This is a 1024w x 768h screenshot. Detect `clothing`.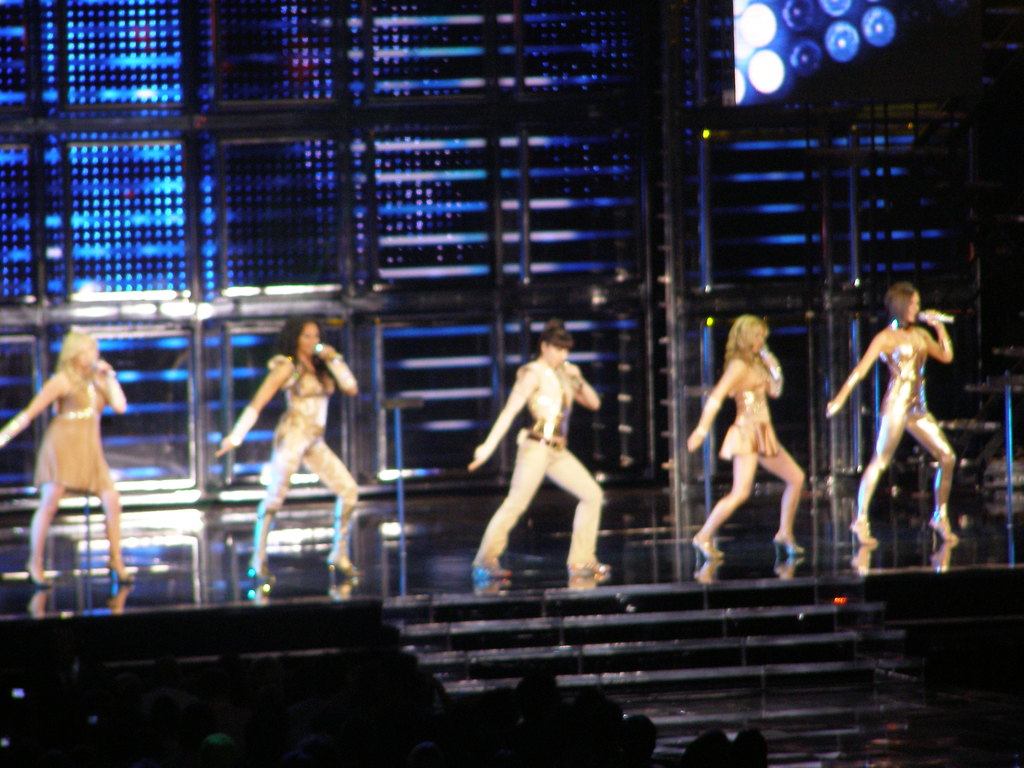
bbox=(218, 351, 376, 552).
